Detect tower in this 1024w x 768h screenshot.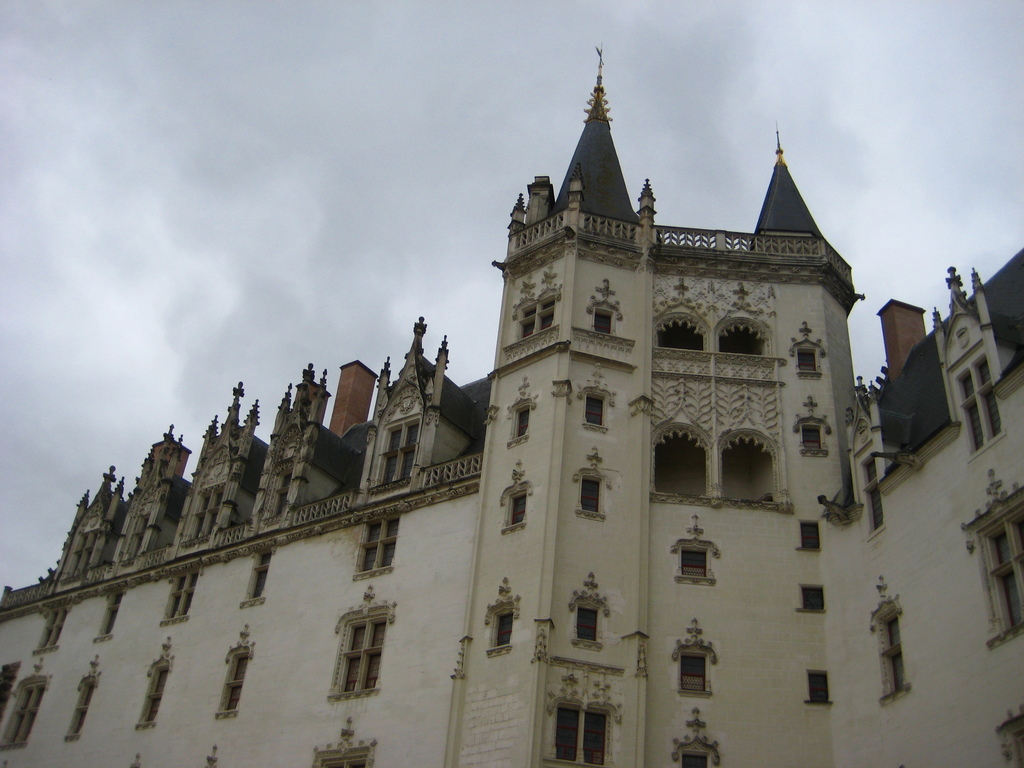
Detection: box(0, 49, 1023, 767).
